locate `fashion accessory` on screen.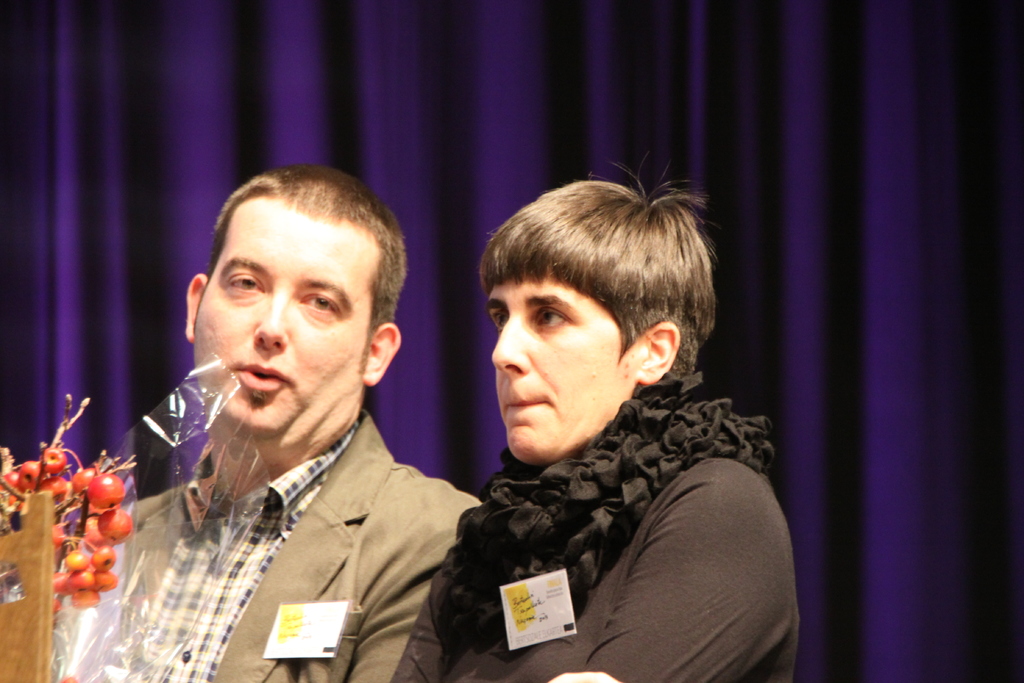
On screen at [x1=427, y1=366, x2=774, y2=657].
